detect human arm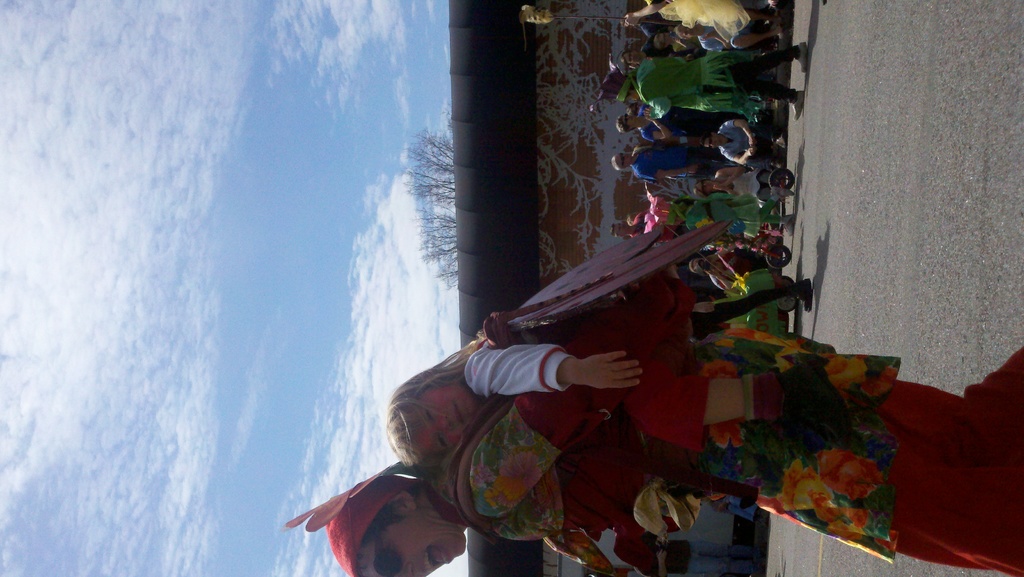
[643, 110, 667, 118]
